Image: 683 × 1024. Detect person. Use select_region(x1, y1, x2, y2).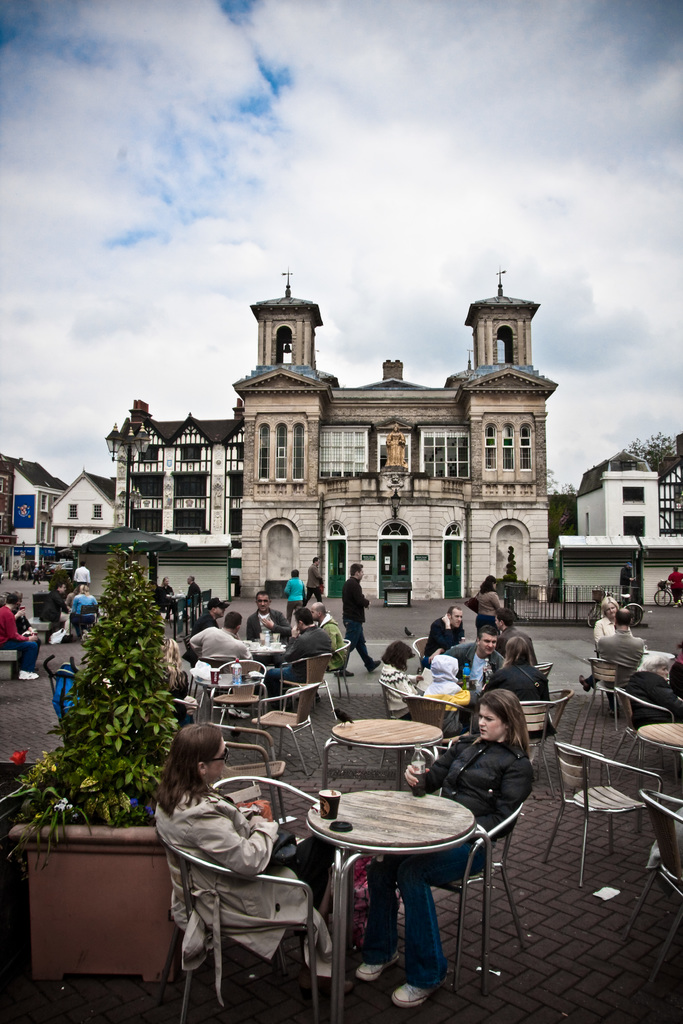
select_region(283, 567, 311, 606).
